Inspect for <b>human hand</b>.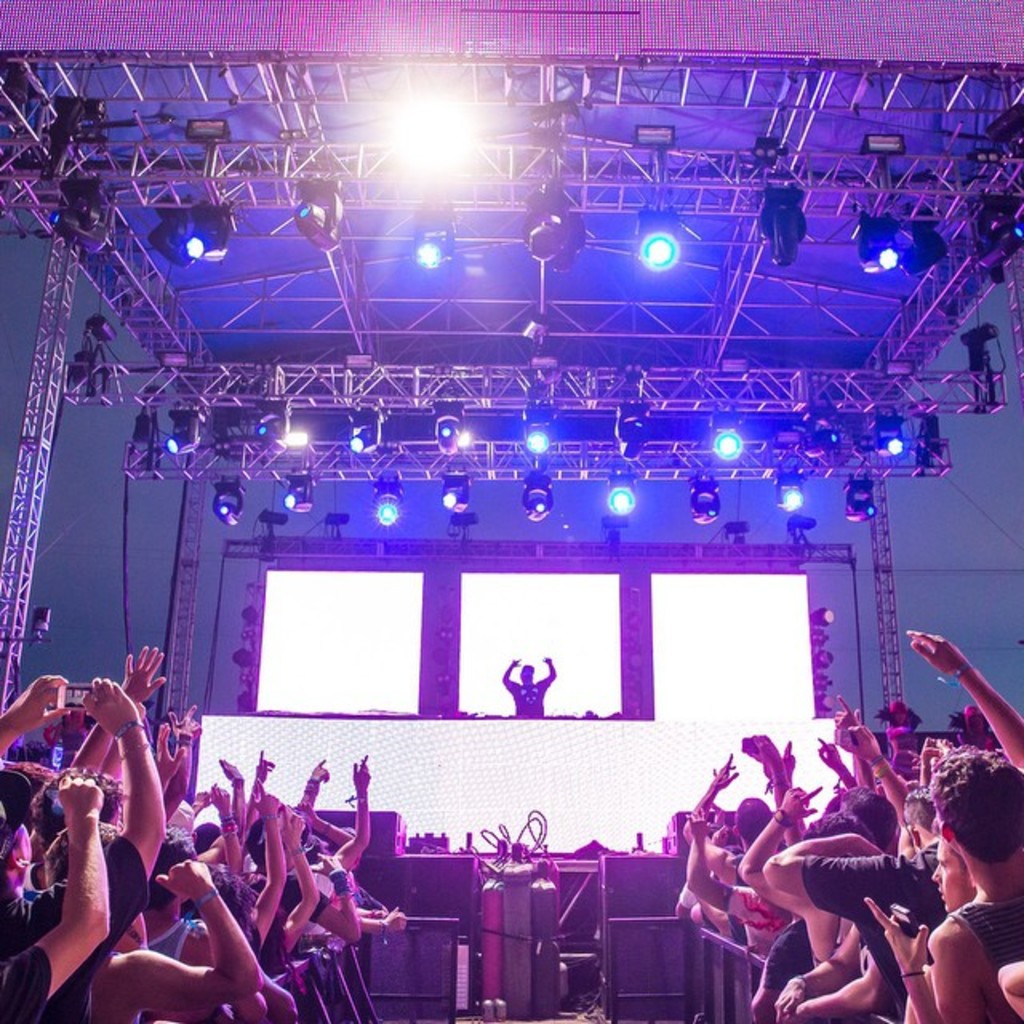
Inspection: [left=712, top=754, right=741, bottom=792].
